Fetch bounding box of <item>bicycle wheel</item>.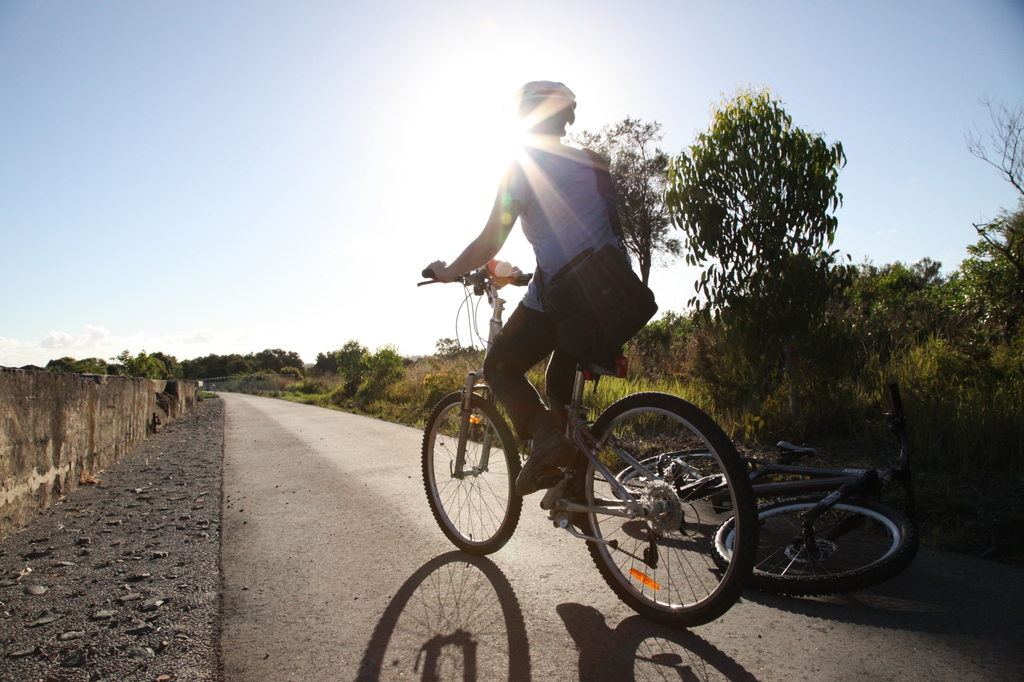
Bbox: <bbox>612, 451, 721, 502</bbox>.
